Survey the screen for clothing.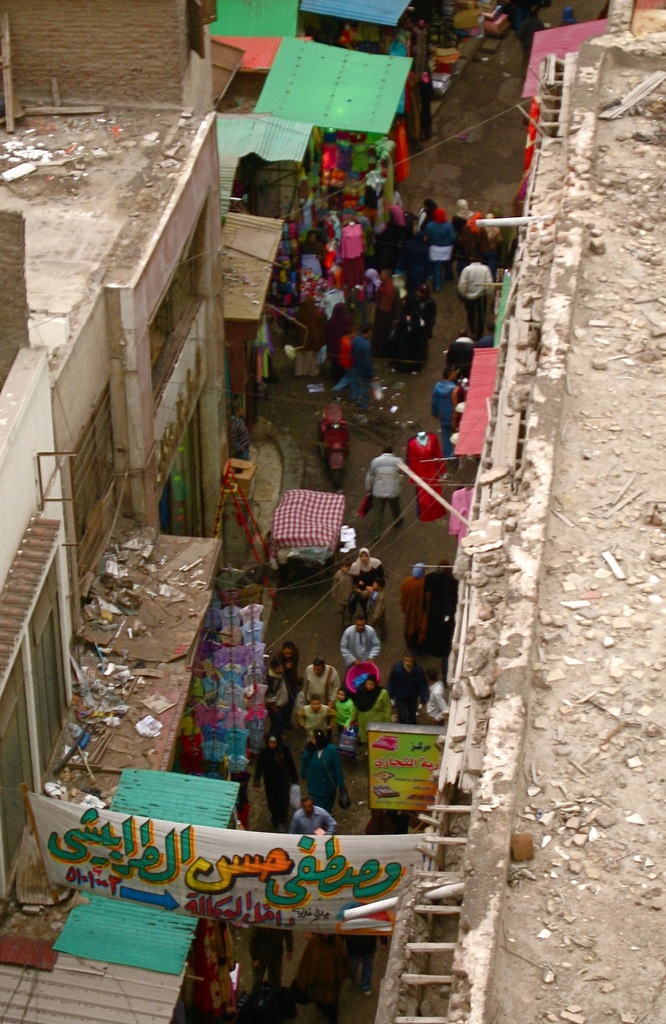
Survey found: <box>350,335,371,405</box>.
